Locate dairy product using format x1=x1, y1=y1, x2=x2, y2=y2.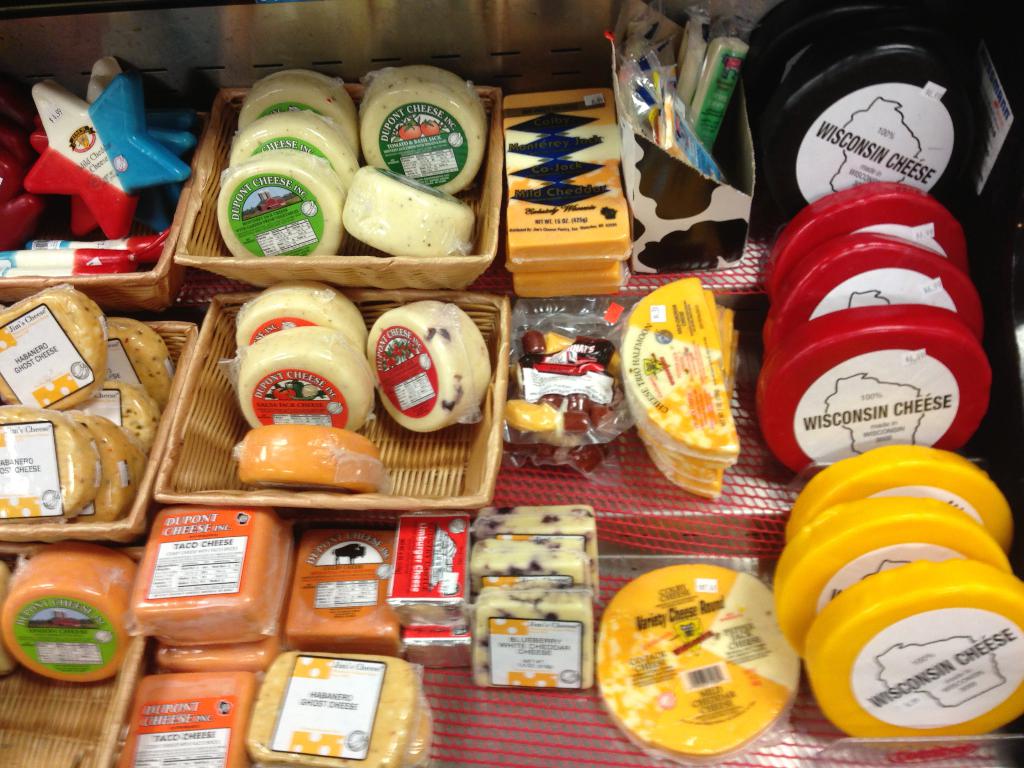
x1=458, y1=531, x2=580, y2=606.
